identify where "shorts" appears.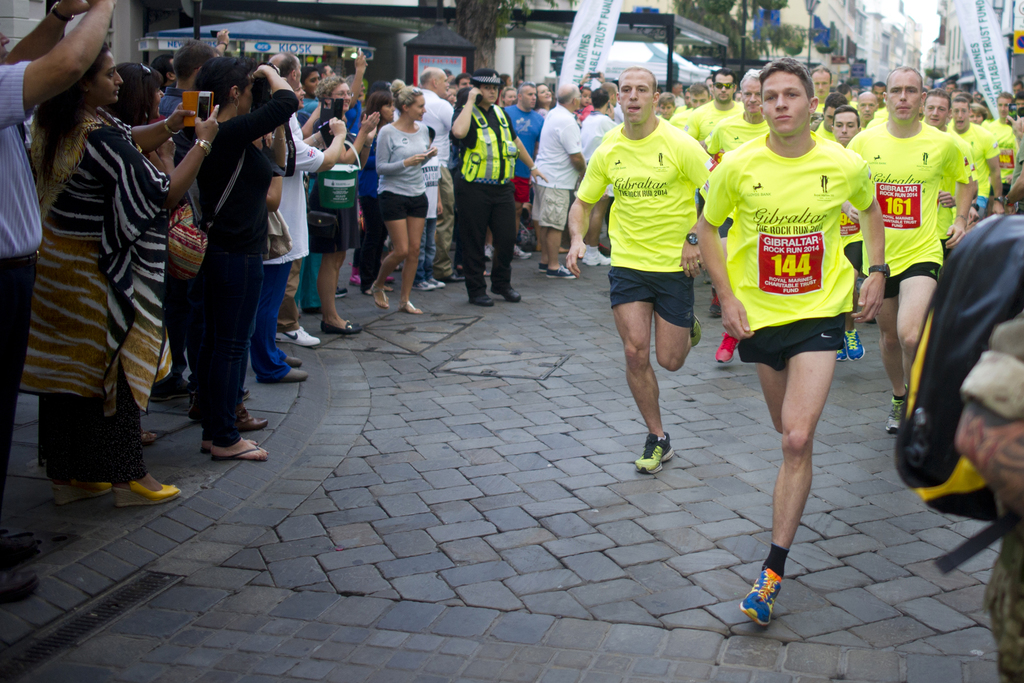
Appears at rect(989, 183, 1012, 199).
